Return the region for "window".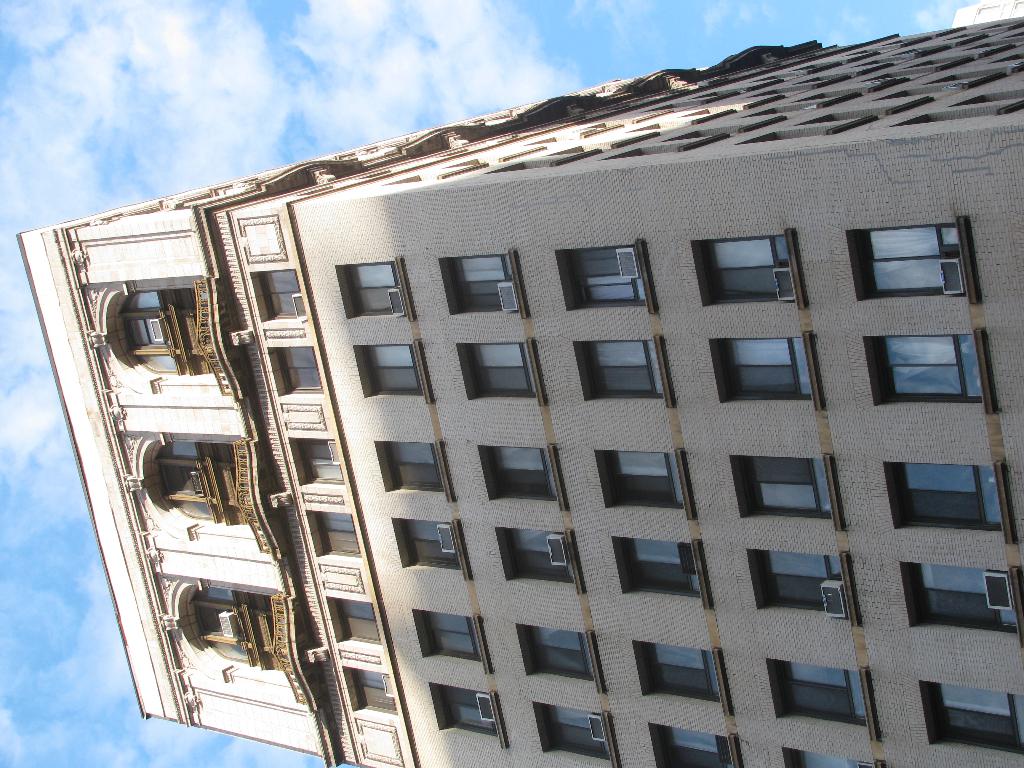
crop(773, 660, 874, 736).
